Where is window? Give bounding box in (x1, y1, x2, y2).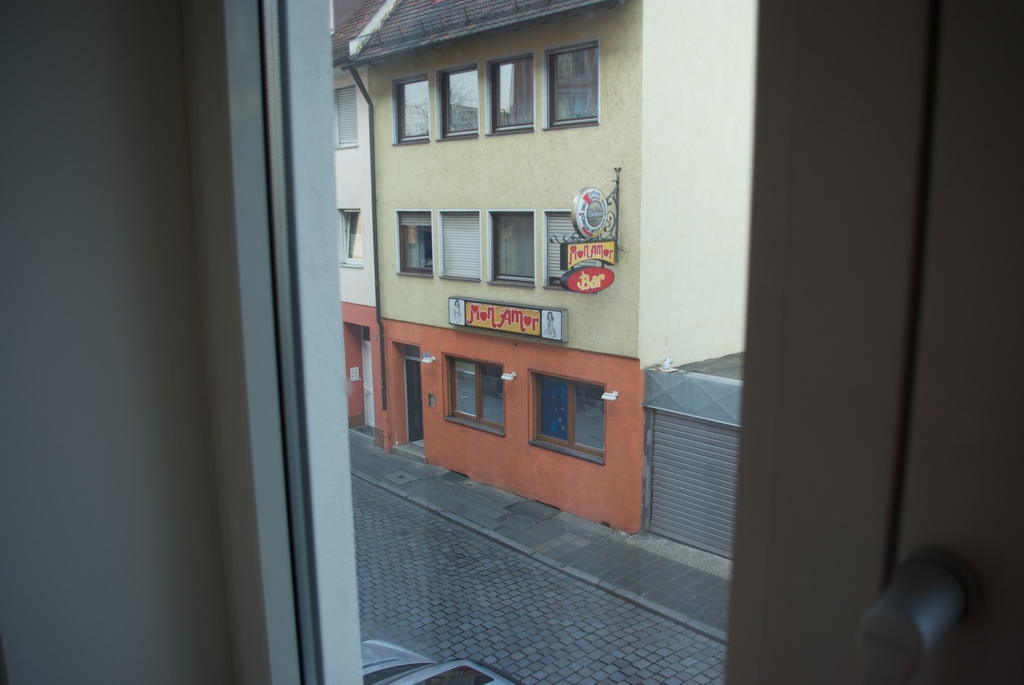
(399, 209, 433, 281).
